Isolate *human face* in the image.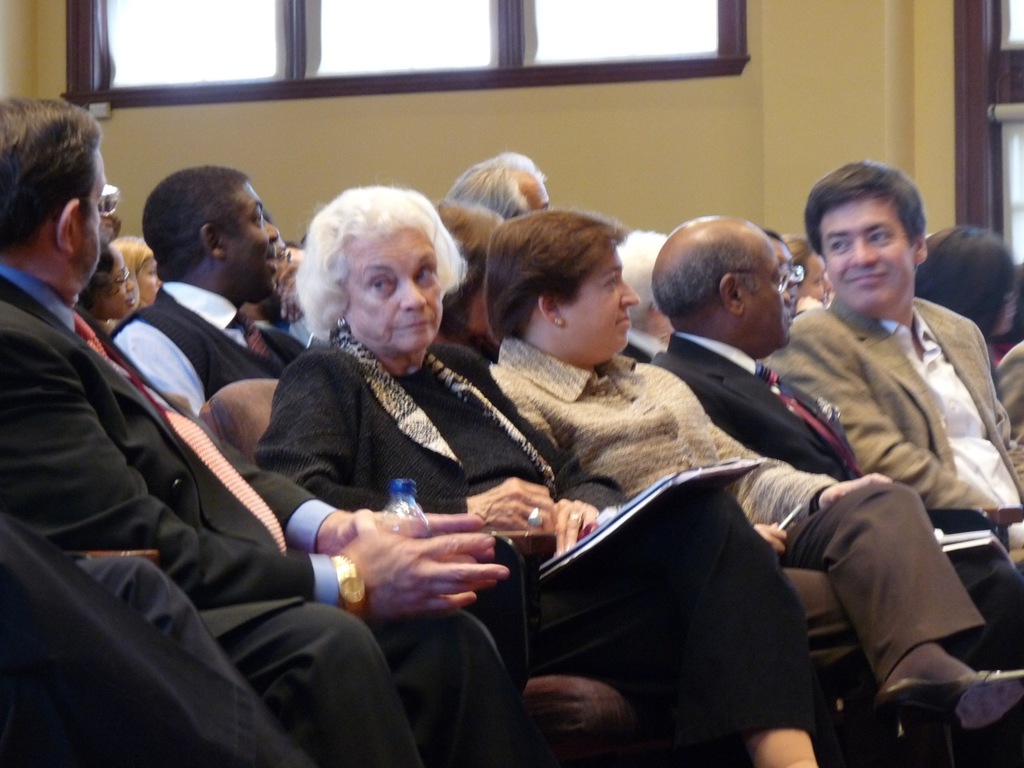
Isolated region: BBox(73, 154, 109, 277).
